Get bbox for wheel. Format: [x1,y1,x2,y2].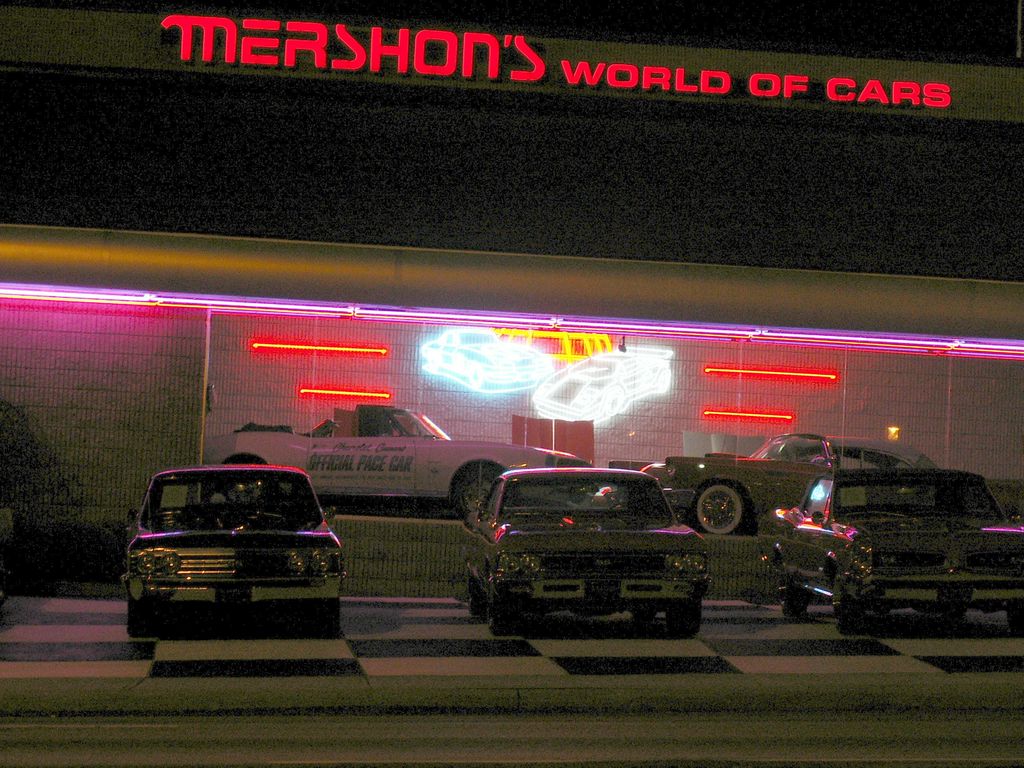
[632,610,660,622].
